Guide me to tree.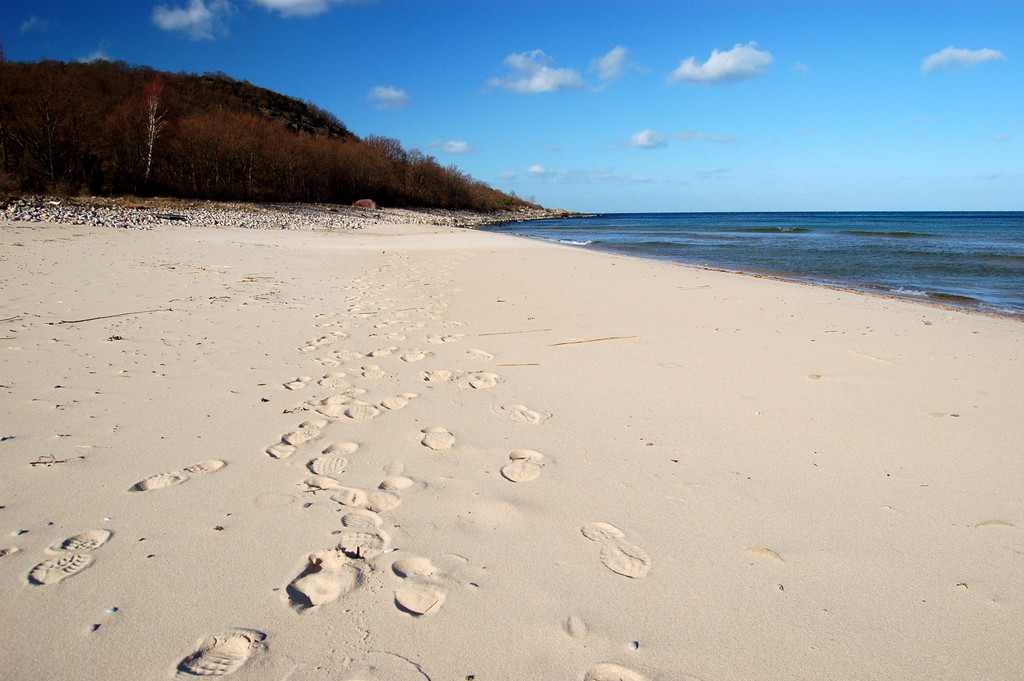
Guidance: (0, 58, 547, 214).
